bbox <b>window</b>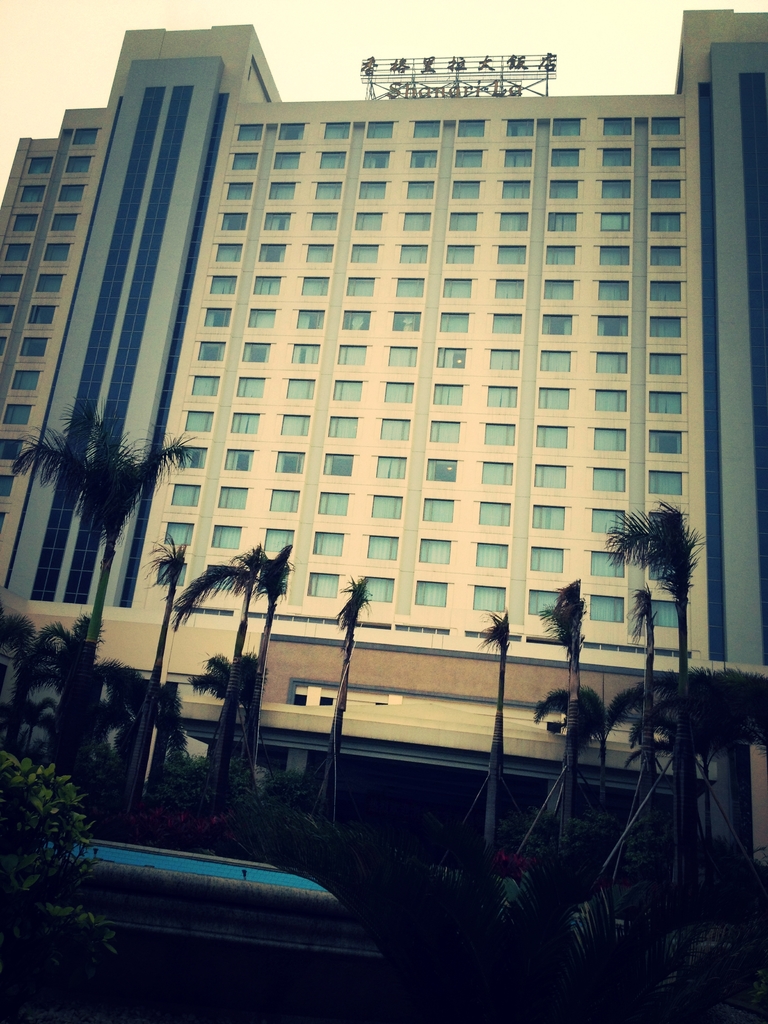
box=[261, 529, 294, 548]
